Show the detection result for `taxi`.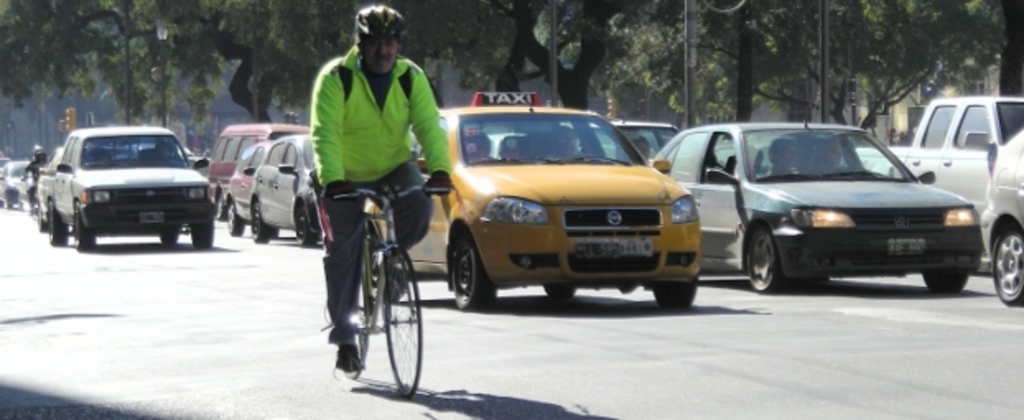
BBox(364, 94, 701, 311).
